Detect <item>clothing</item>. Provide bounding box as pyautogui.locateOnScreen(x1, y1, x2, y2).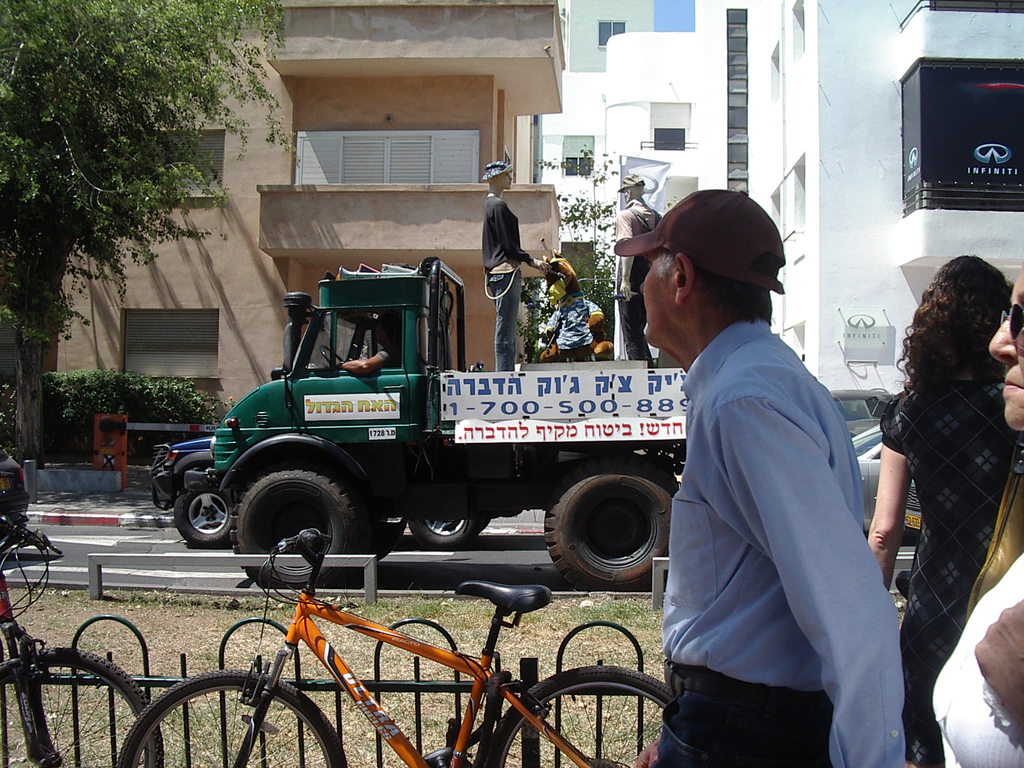
pyautogui.locateOnScreen(932, 556, 1023, 767).
